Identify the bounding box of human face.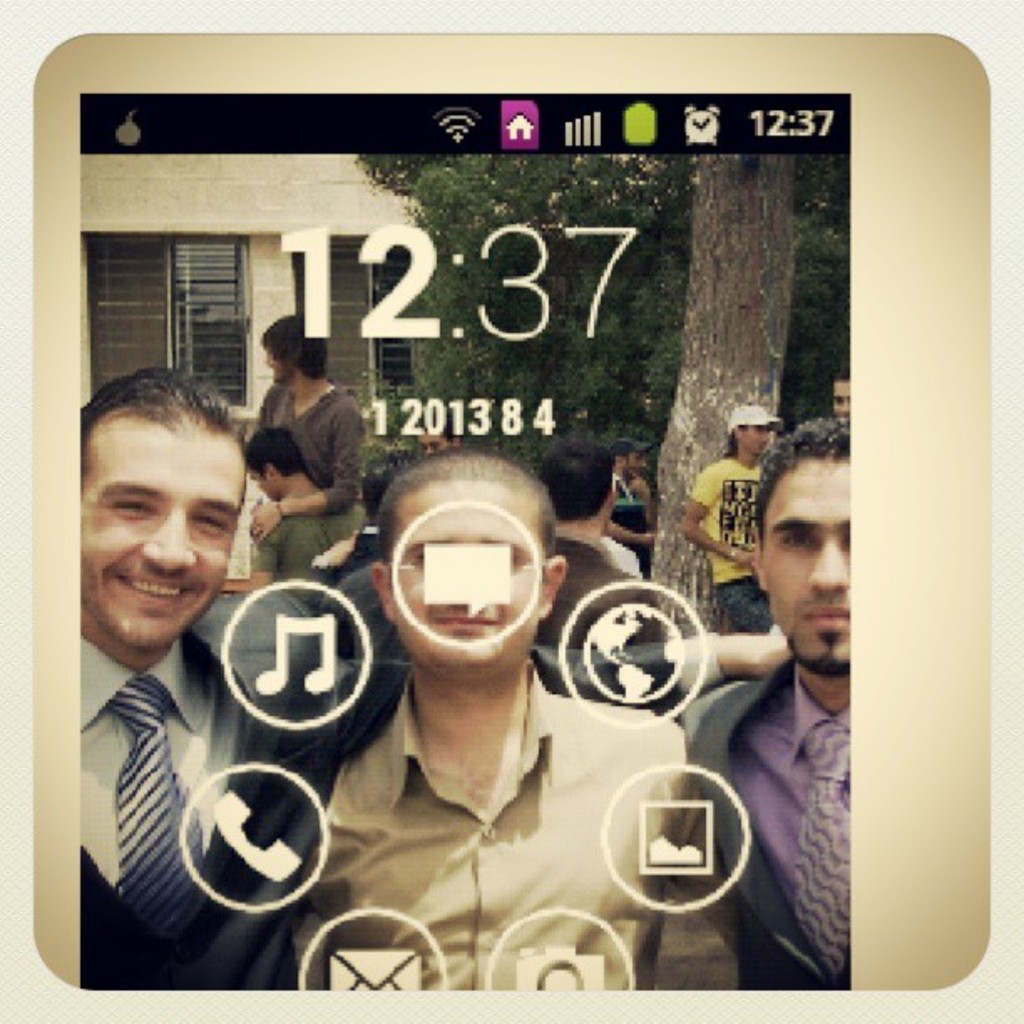
box(758, 455, 848, 668).
